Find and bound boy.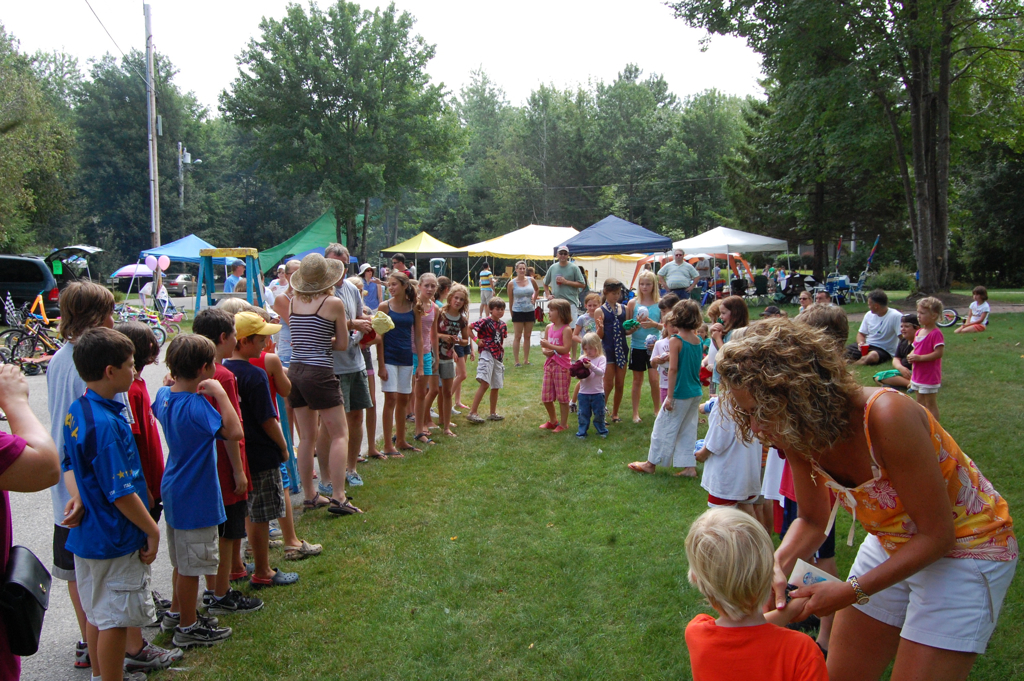
Bound: detection(190, 310, 272, 610).
